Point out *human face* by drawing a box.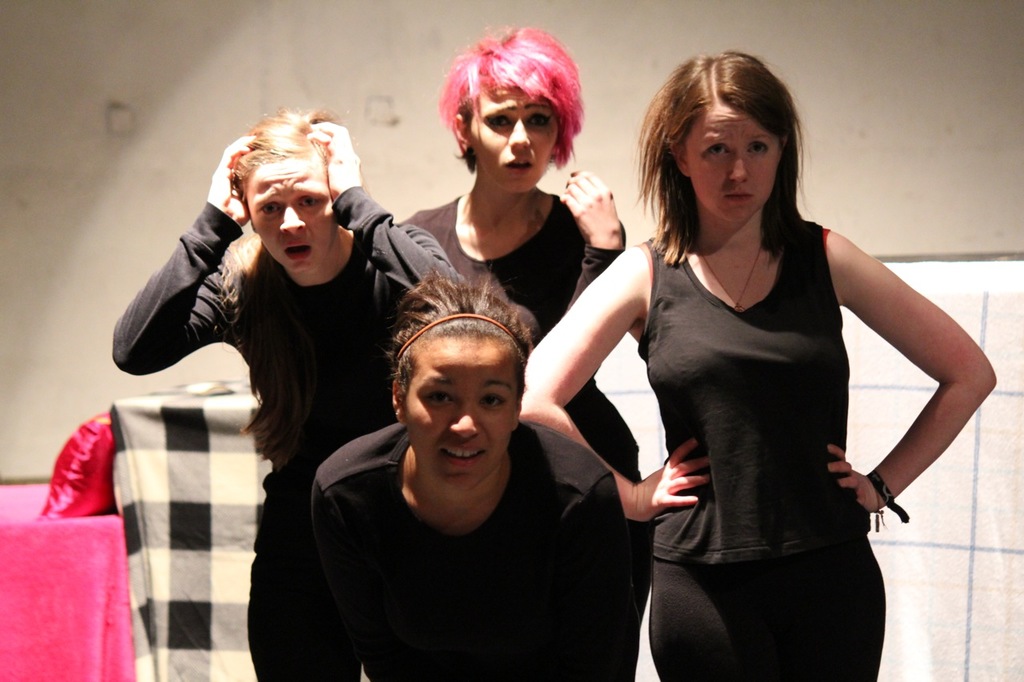
[x1=684, y1=105, x2=775, y2=220].
